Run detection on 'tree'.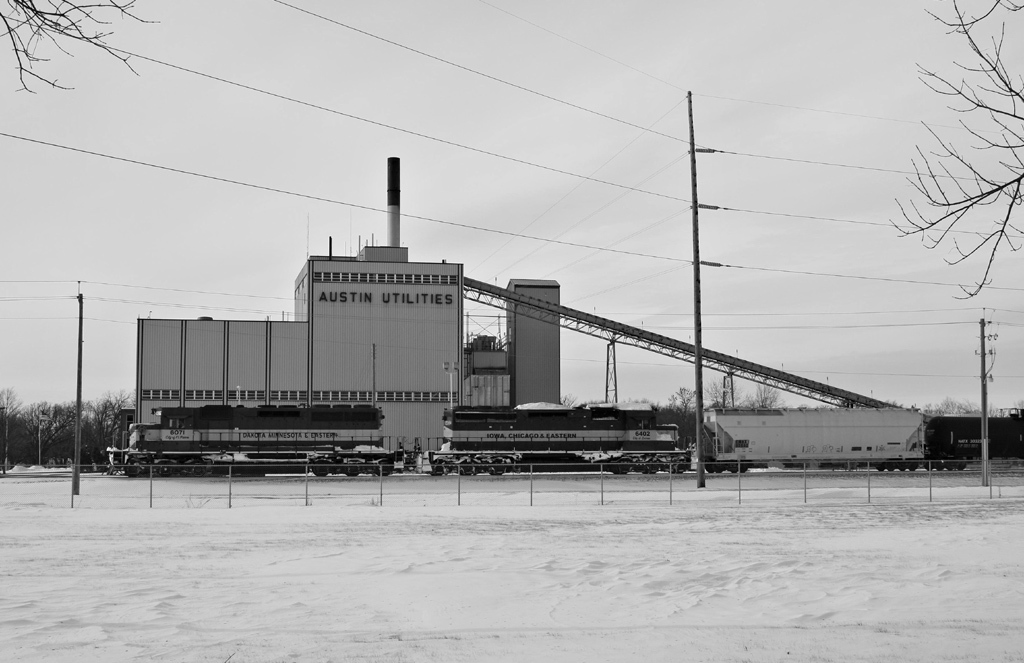
Result: (x1=0, y1=0, x2=175, y2=162).
